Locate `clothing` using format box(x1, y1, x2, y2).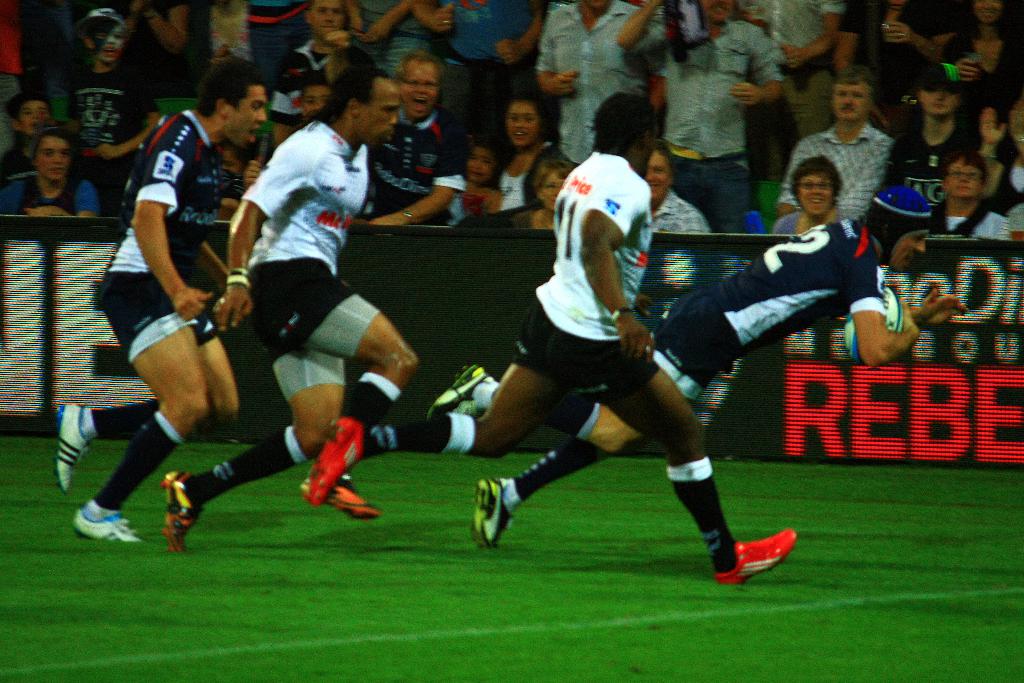
box(844, 0, 958, 111).
